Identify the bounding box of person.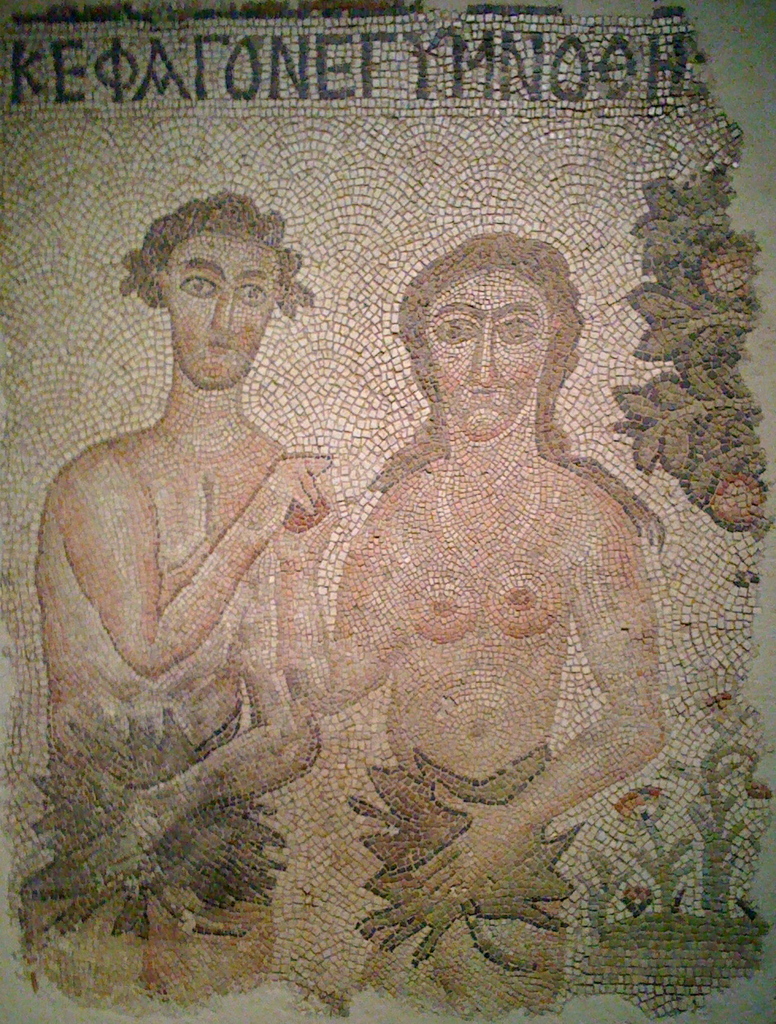
(33, 190, 318, 875).
